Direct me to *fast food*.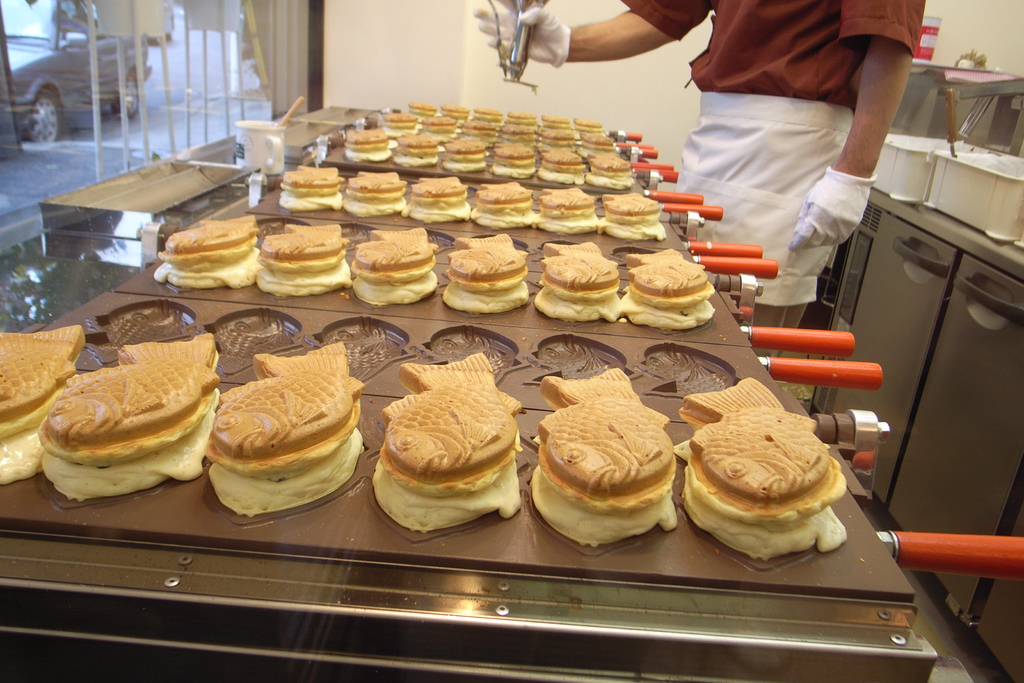
Direction: 620 247 719 333.
